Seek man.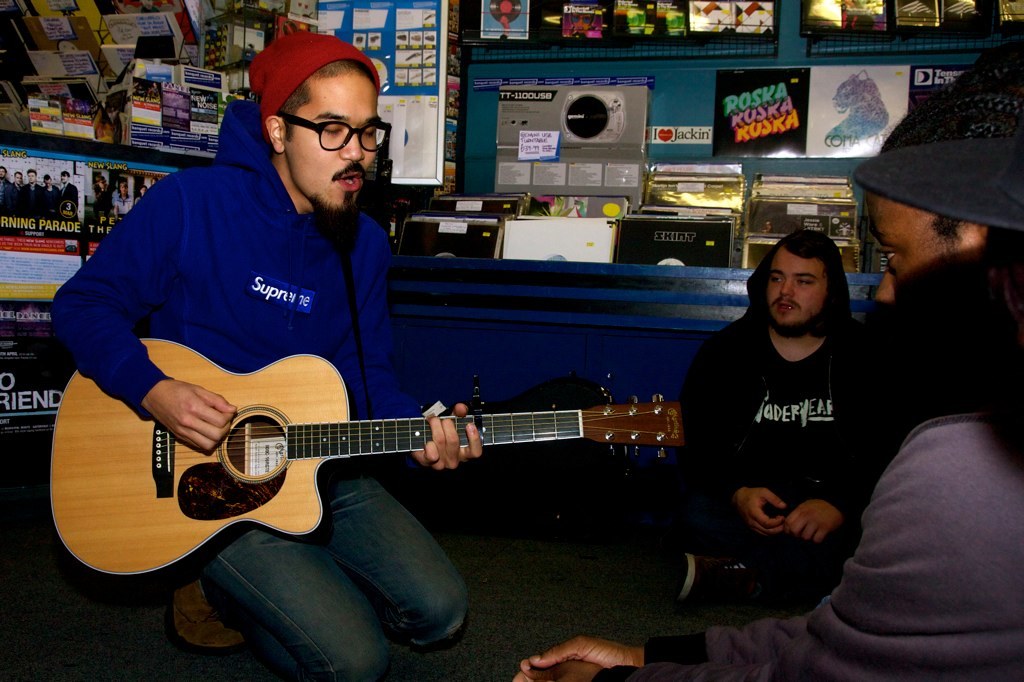
516:46:1023:681.
